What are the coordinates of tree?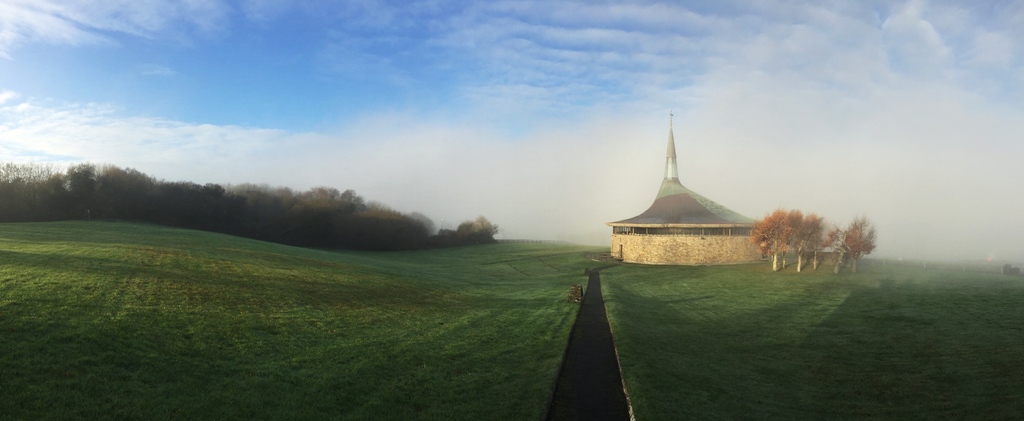
pyautogui.locateOnScreen(309, 186, 337, 242).
